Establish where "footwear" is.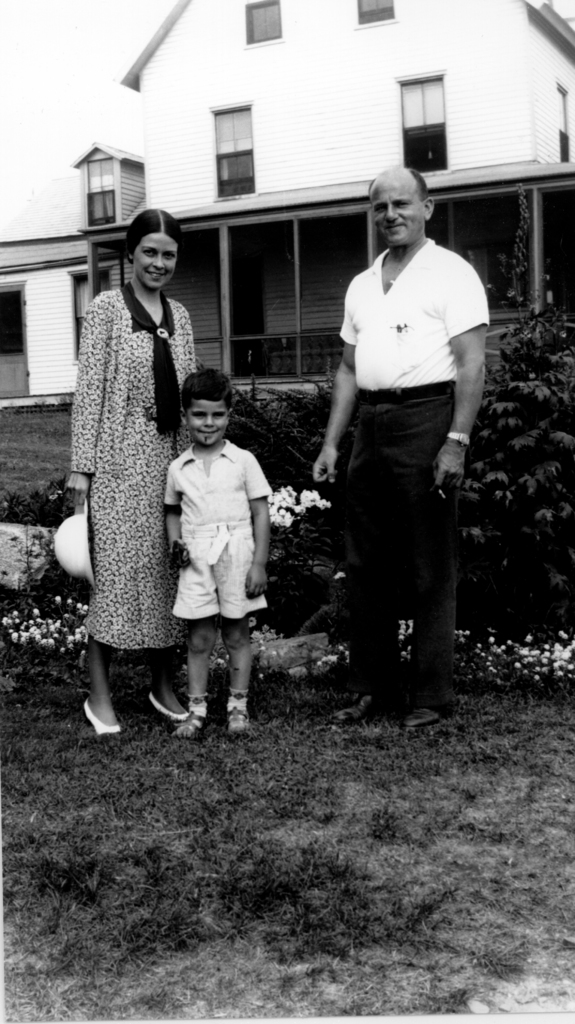
Established at <bbox>225, 699, 255, 734</bbox>.
